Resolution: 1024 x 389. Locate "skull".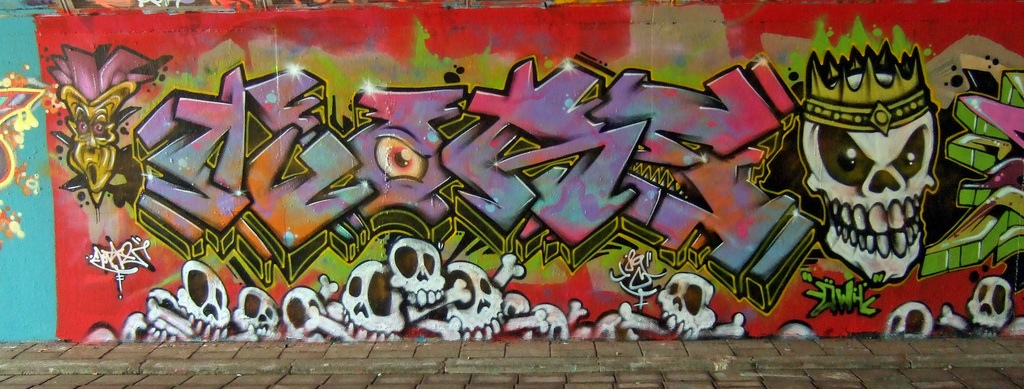
select_region(282, 285, 330, 338).
